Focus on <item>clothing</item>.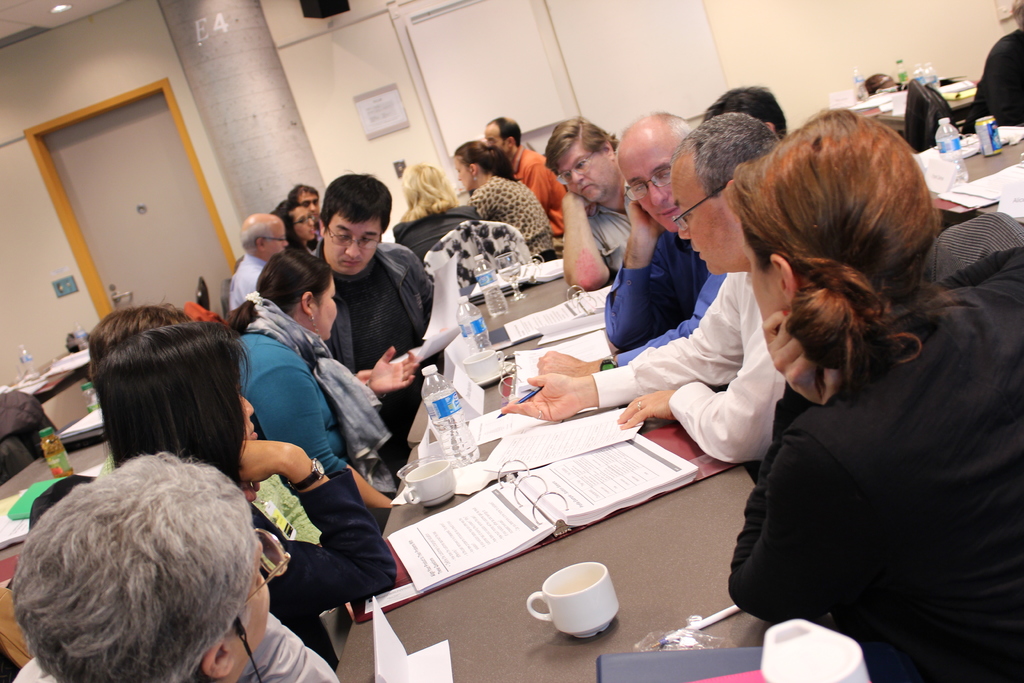
Focused at bbox=(508, 135, 579, 235).
